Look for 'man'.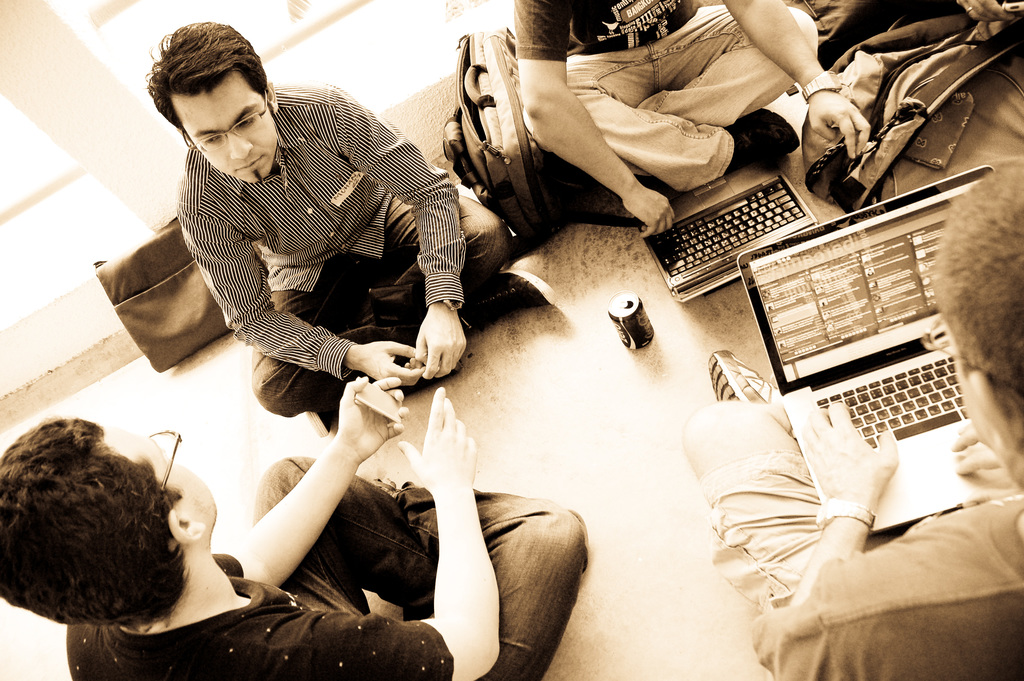
Found: BBox(518, 0, 875, 234).
